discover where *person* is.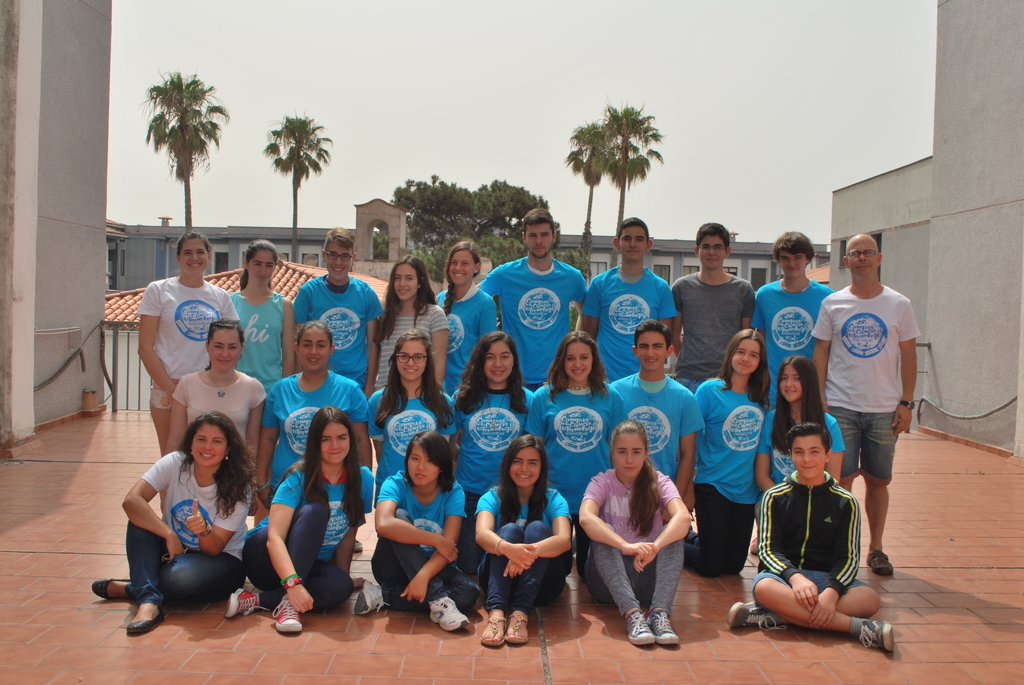
Discovered at box=[725, 421, 897, 654].
